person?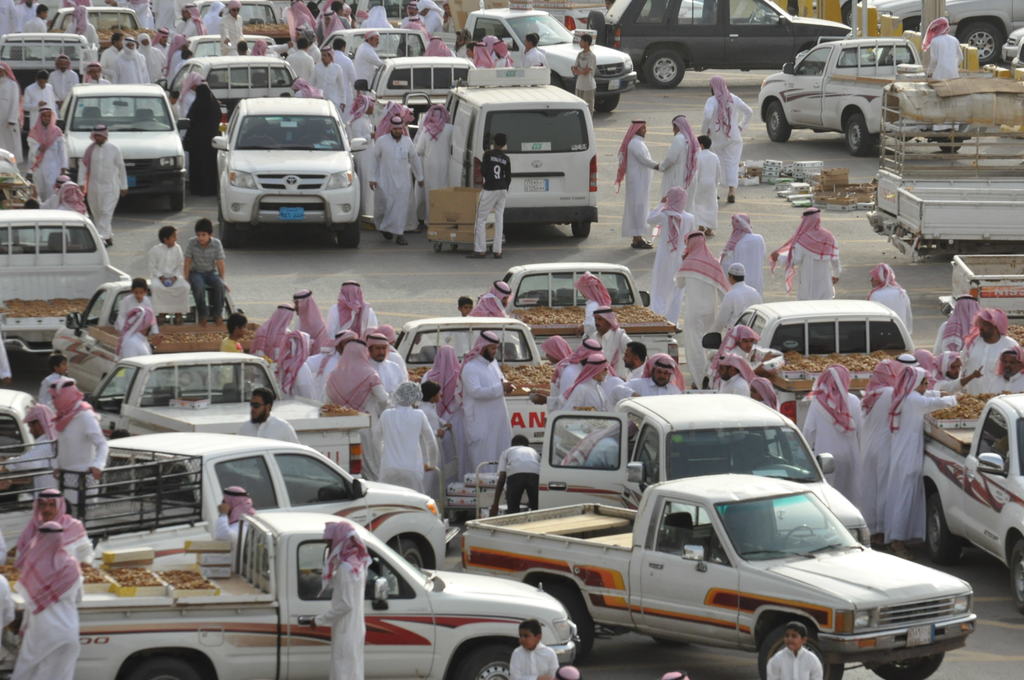
{"left": 14, "top": 485, "right": 99, "bottom": 563}
